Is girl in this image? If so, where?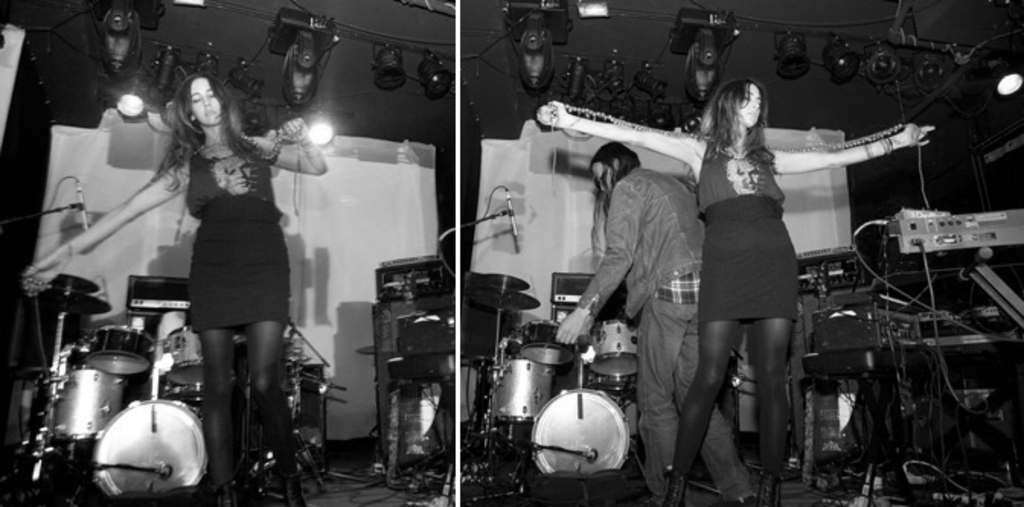
Yes, at <region>527, 69, 937, 505</region>.
